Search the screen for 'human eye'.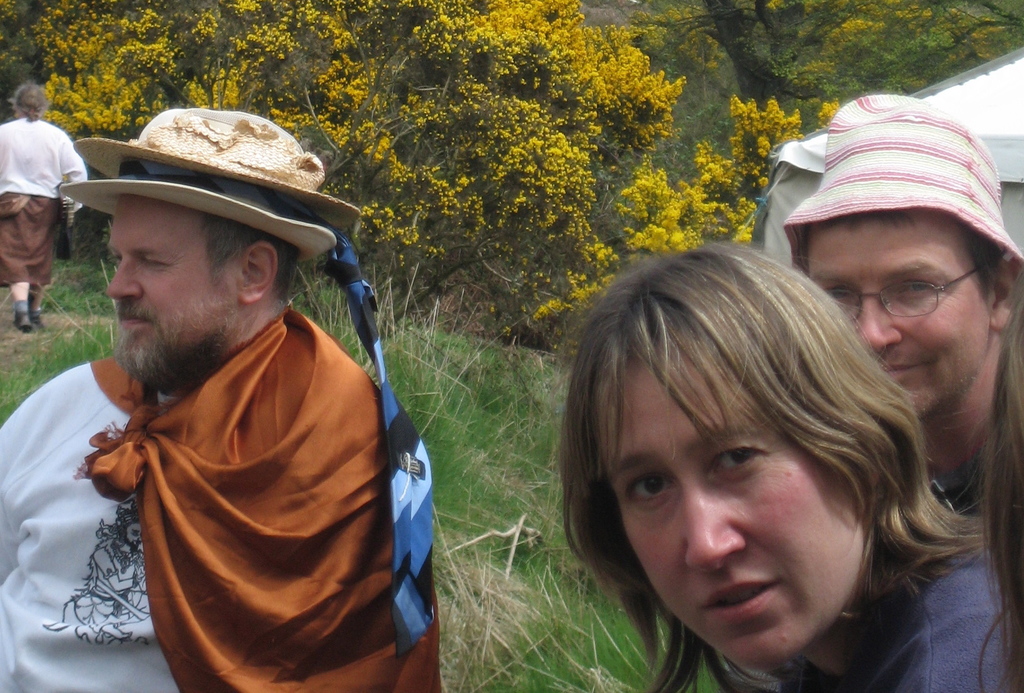
Found at 144/253/177/271.
